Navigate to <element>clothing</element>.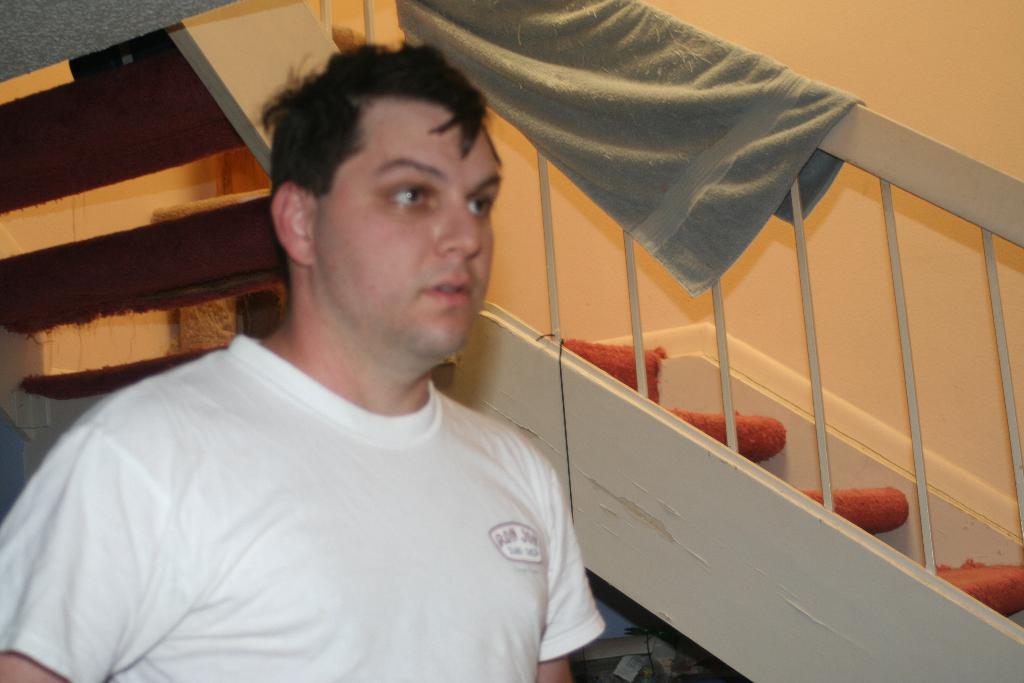
Navigation target: pyautogui.locateOnScreen(28, 313, 630, 668).
